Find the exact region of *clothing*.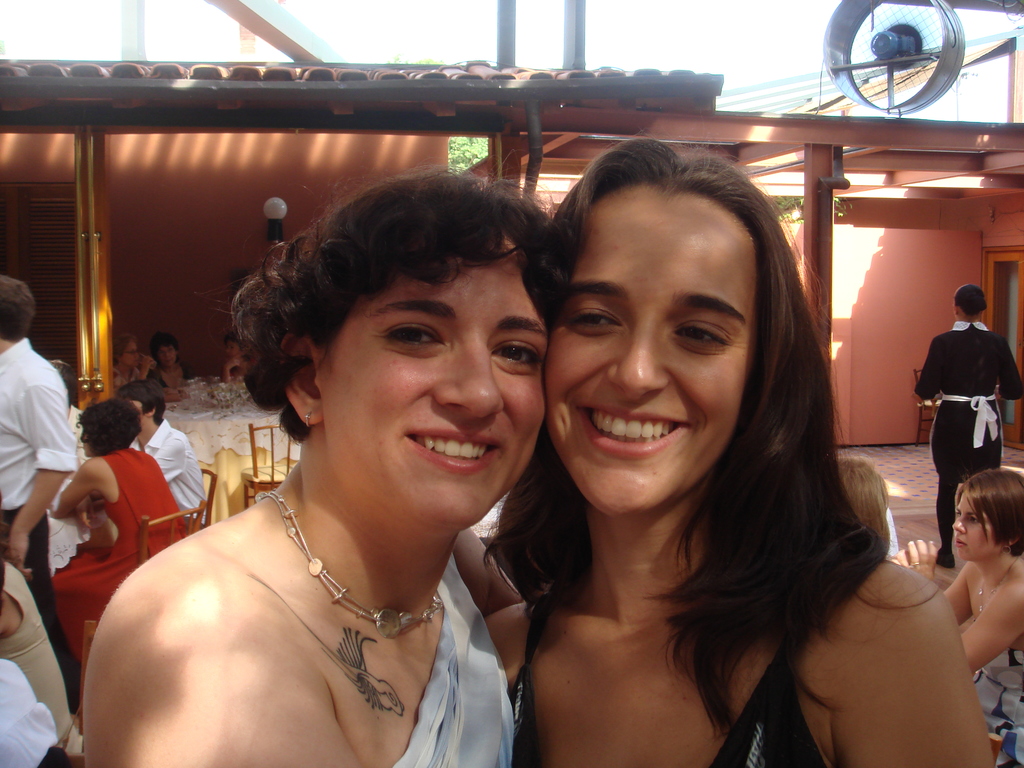
Exact region: x1=386, y1=554, x2=510, y2=767.
